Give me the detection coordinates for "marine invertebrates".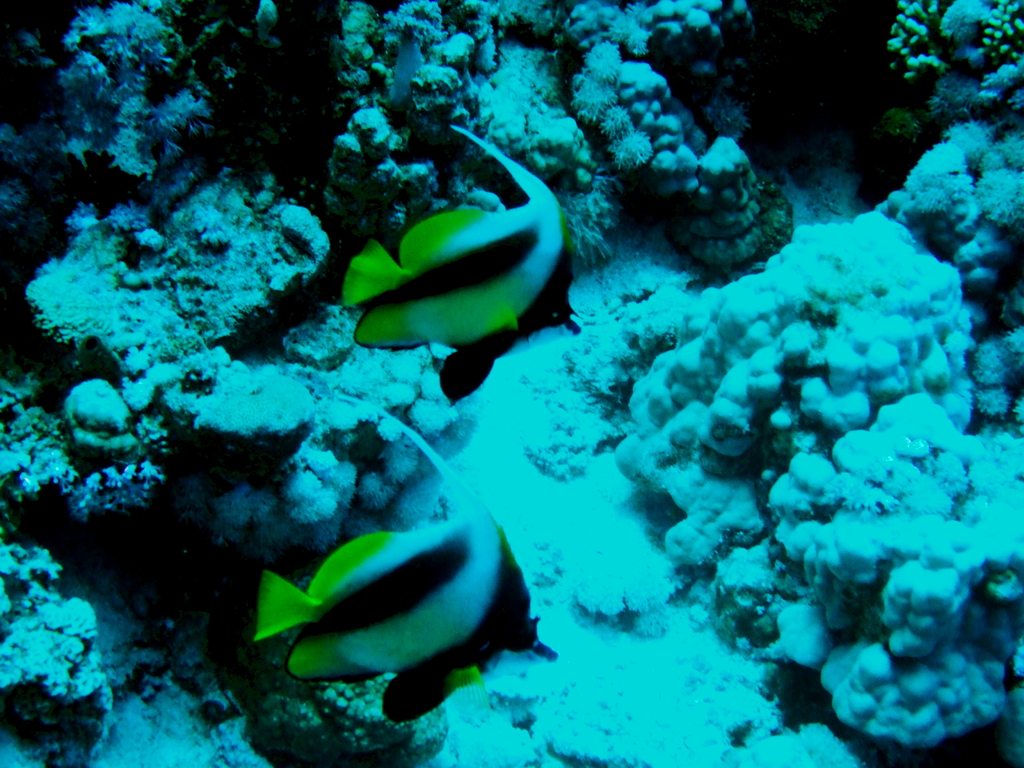
<box>0,0,1023,767</box>.
